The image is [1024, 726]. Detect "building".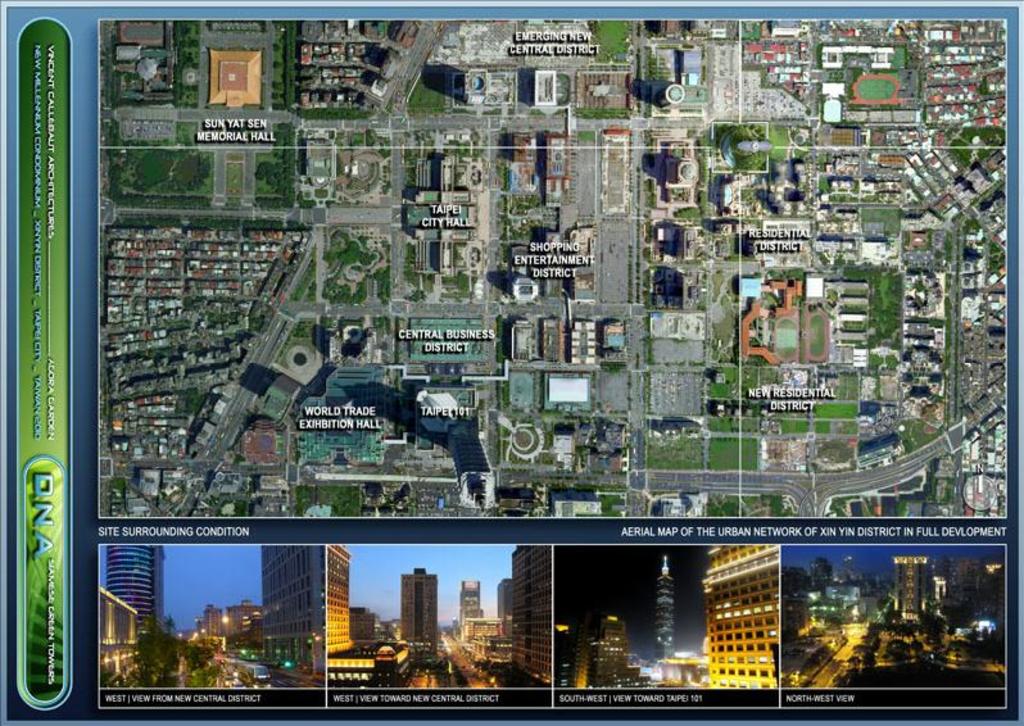
Detection: bbox=[657, 554, 671, 661].
